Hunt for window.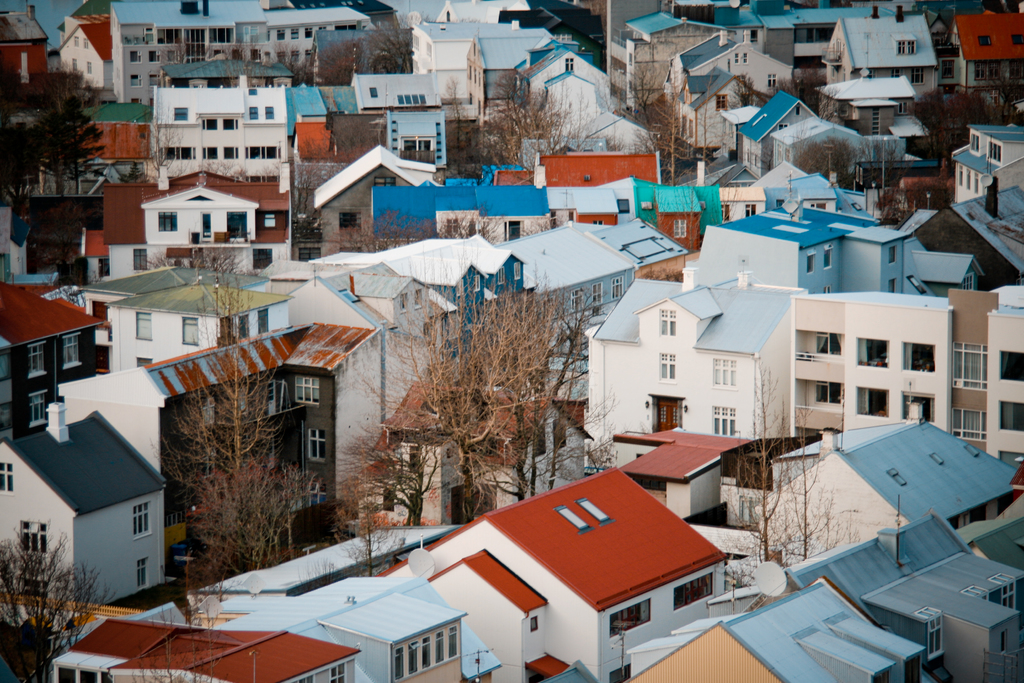
Hunted down at locate(769, 73, 776, 86).
